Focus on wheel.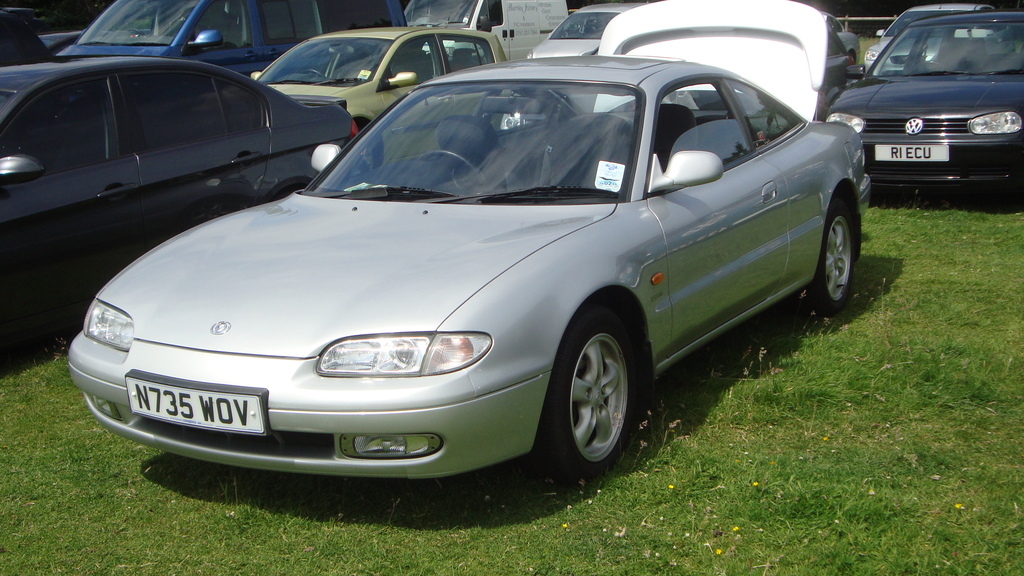
Focused at pyautogui.locateOnScreen(420, 150, 490, 198).
